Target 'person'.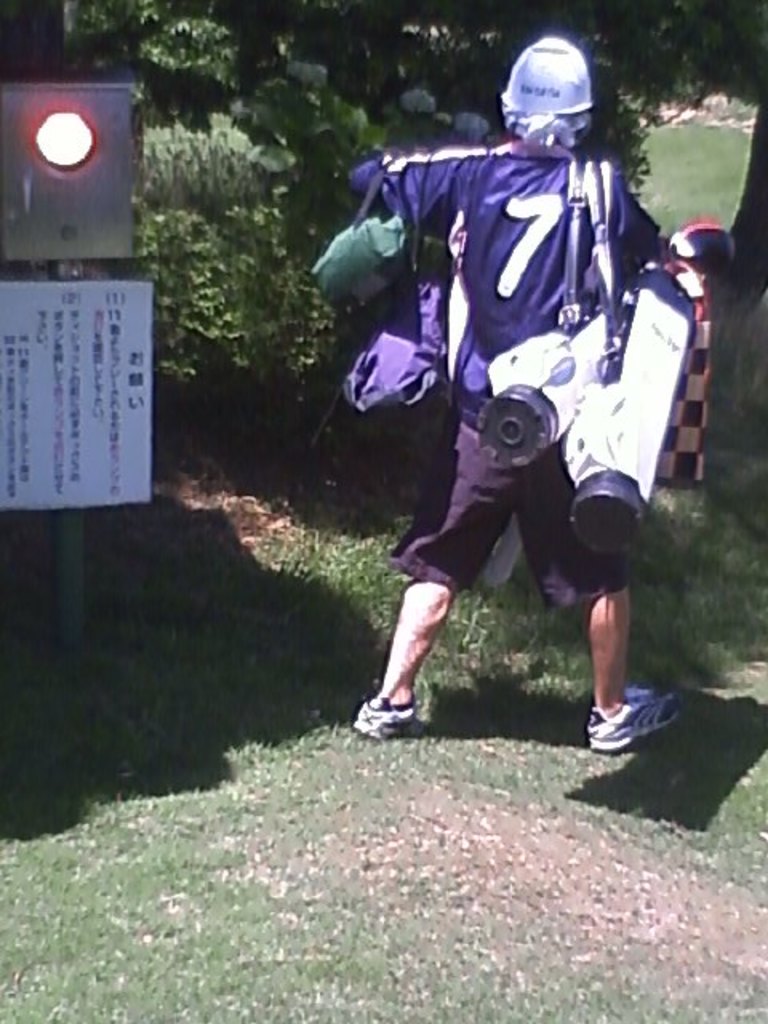
Target region: 347/32/686/758.
